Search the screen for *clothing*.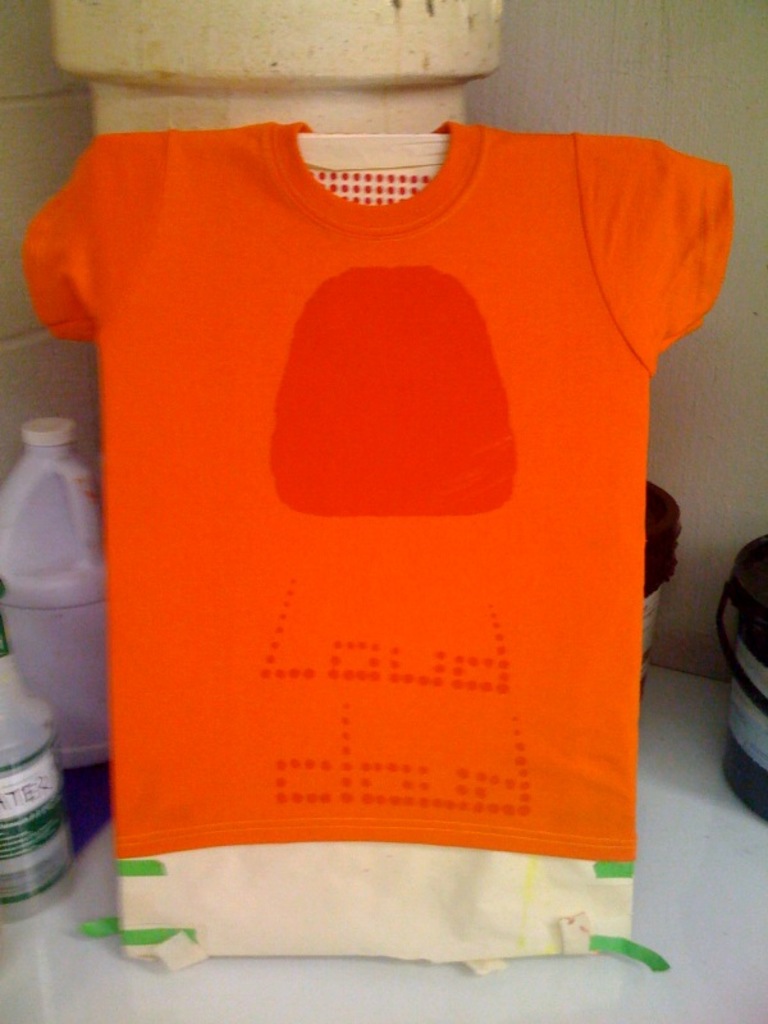
Found at rect(0, 99, 767, 960).
